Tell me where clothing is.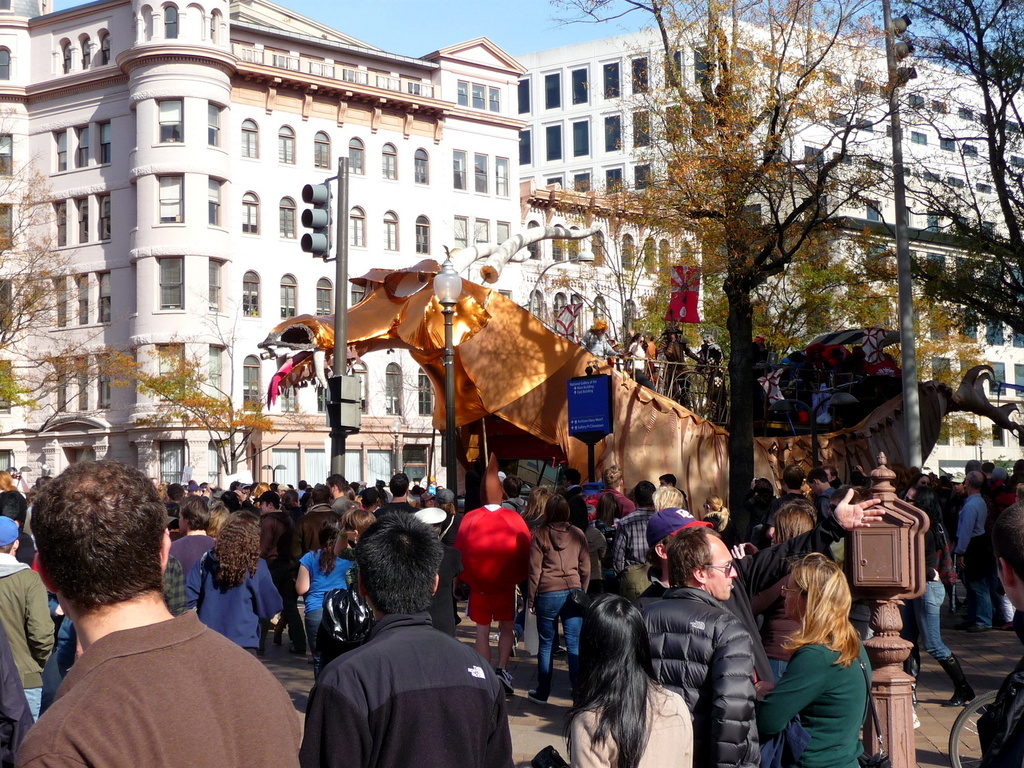
clothing is at bbox=(664, 339, 689, 406).
